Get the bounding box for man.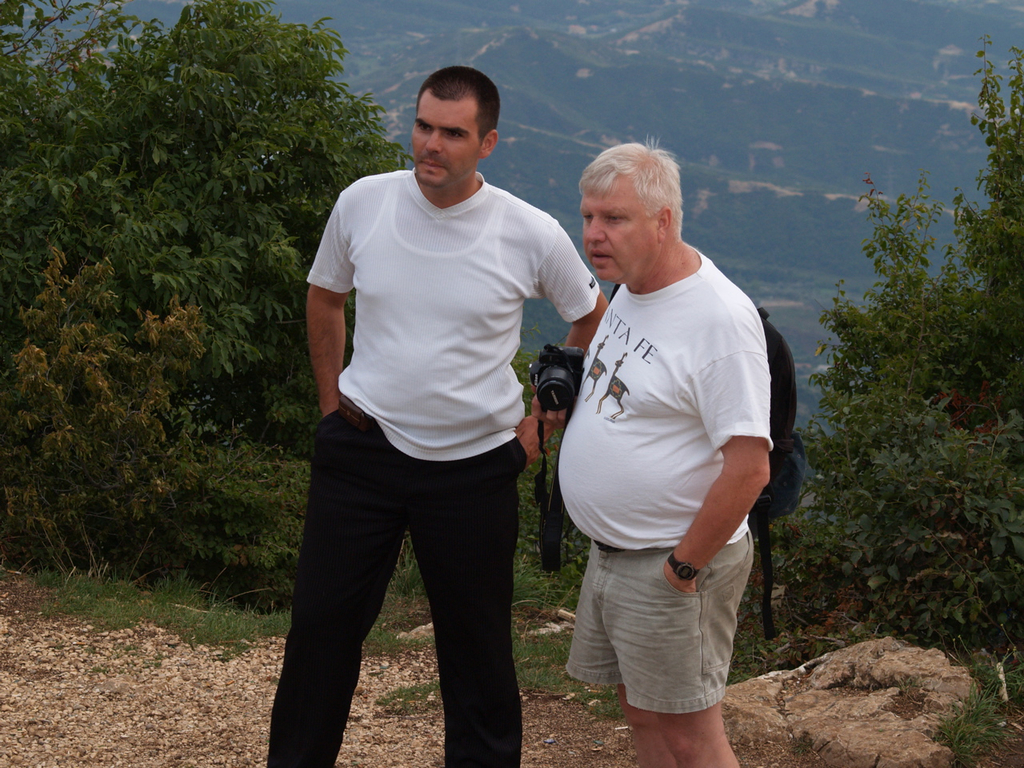
532:144:774:767.
